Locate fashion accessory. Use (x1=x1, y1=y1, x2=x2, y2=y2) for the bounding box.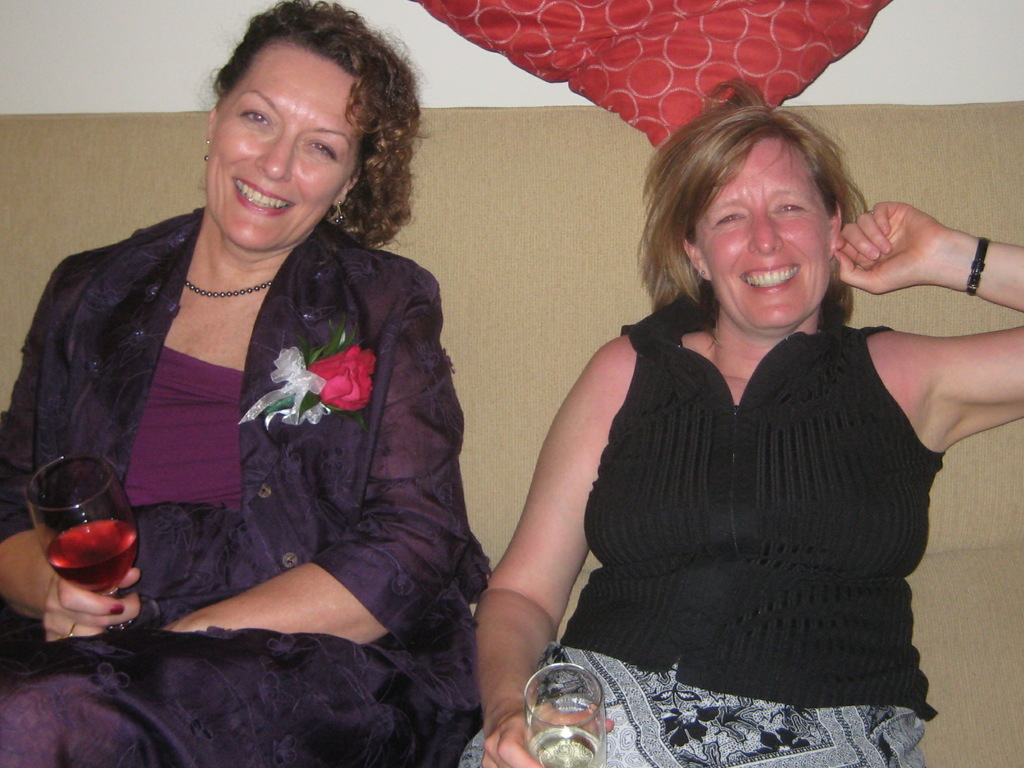
(x1=65, y1=620, x2=79, y2=636).
